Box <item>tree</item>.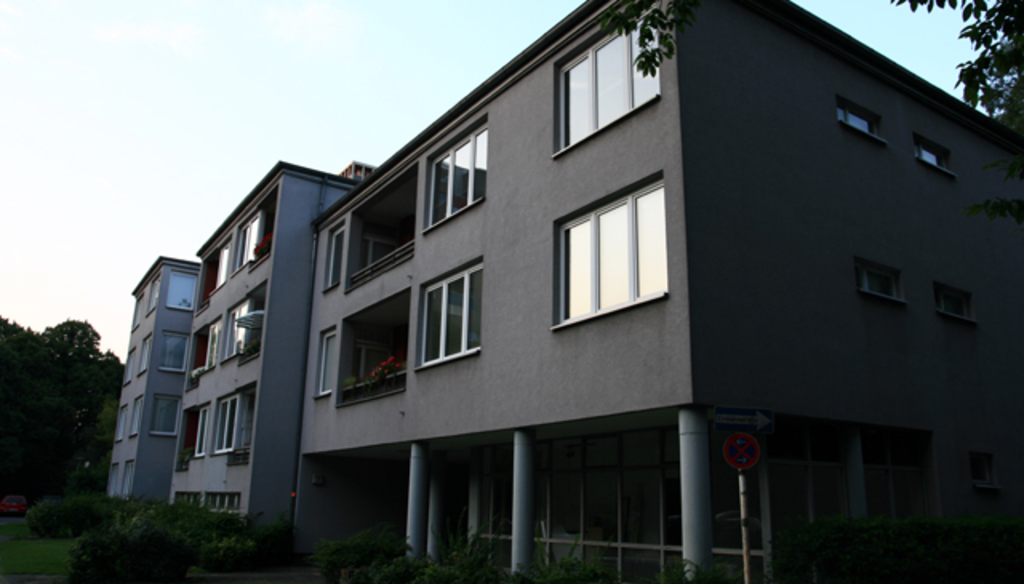
590, 0, 1022, 160.
